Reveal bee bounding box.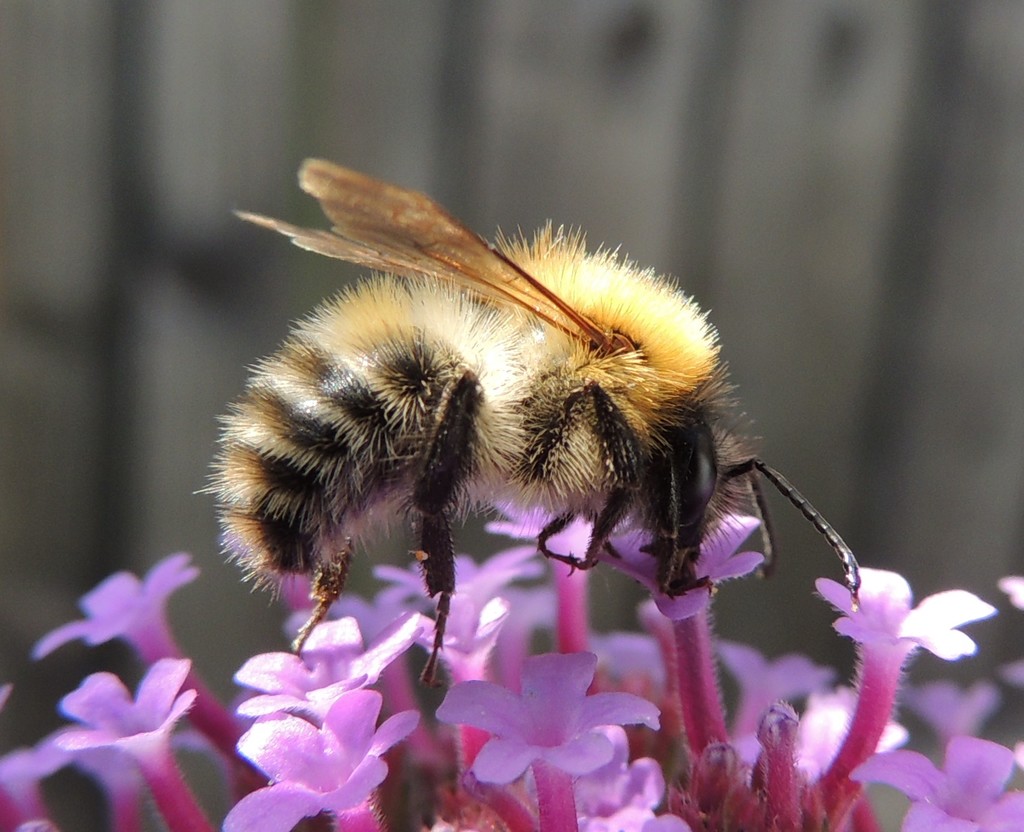
Revealed: l=194, t=156, r=865, b=687.
